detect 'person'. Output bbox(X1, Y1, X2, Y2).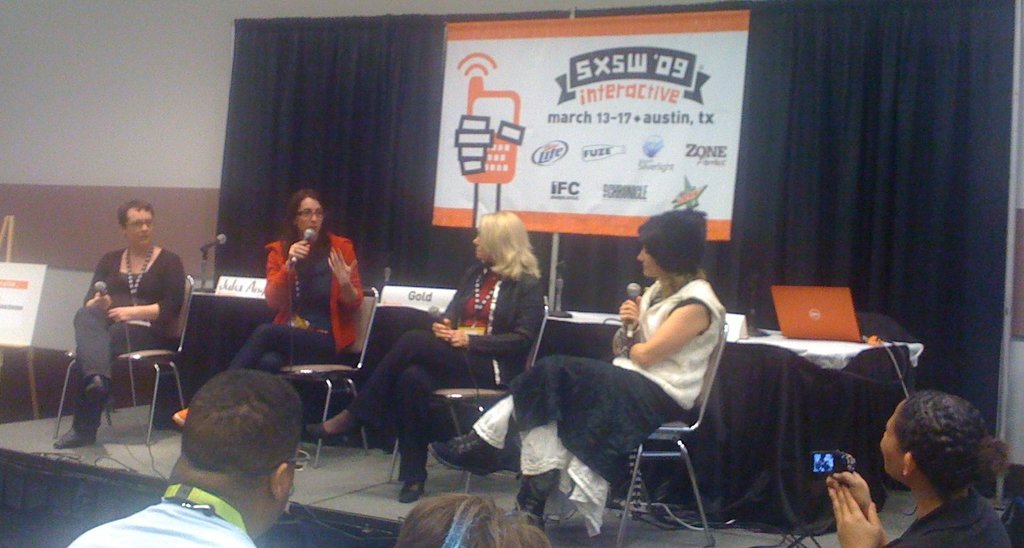
bbox(819, 391, 1013, 547).
